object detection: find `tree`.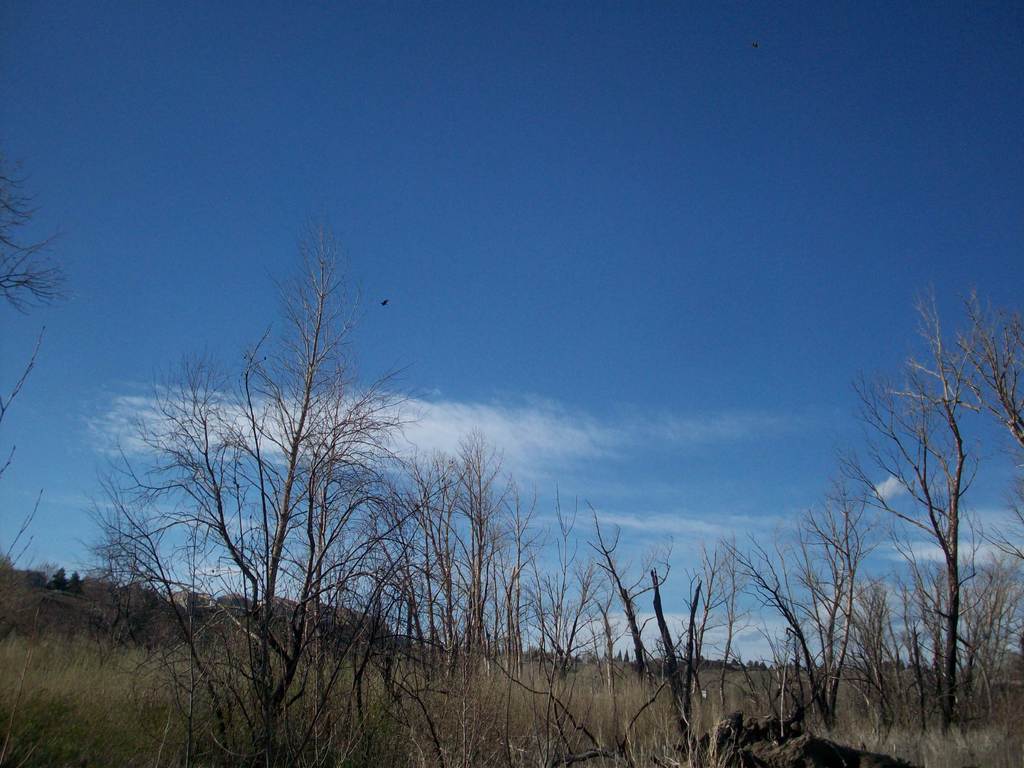
<box>0,148,73,660</box>.
